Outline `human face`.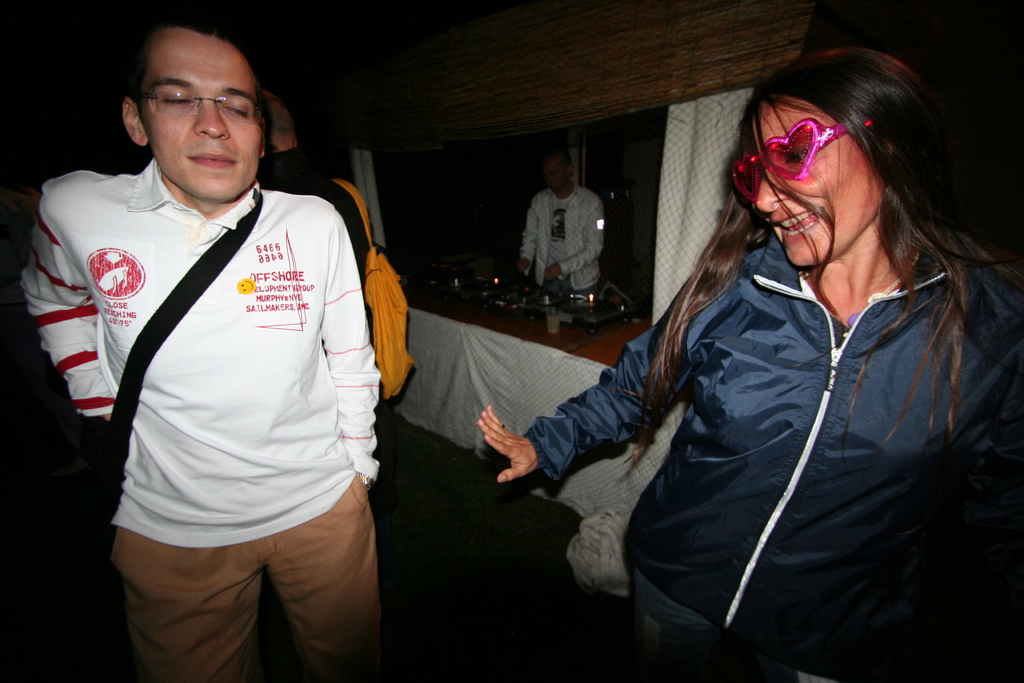
Outline: (136, 21, 263, 197).
